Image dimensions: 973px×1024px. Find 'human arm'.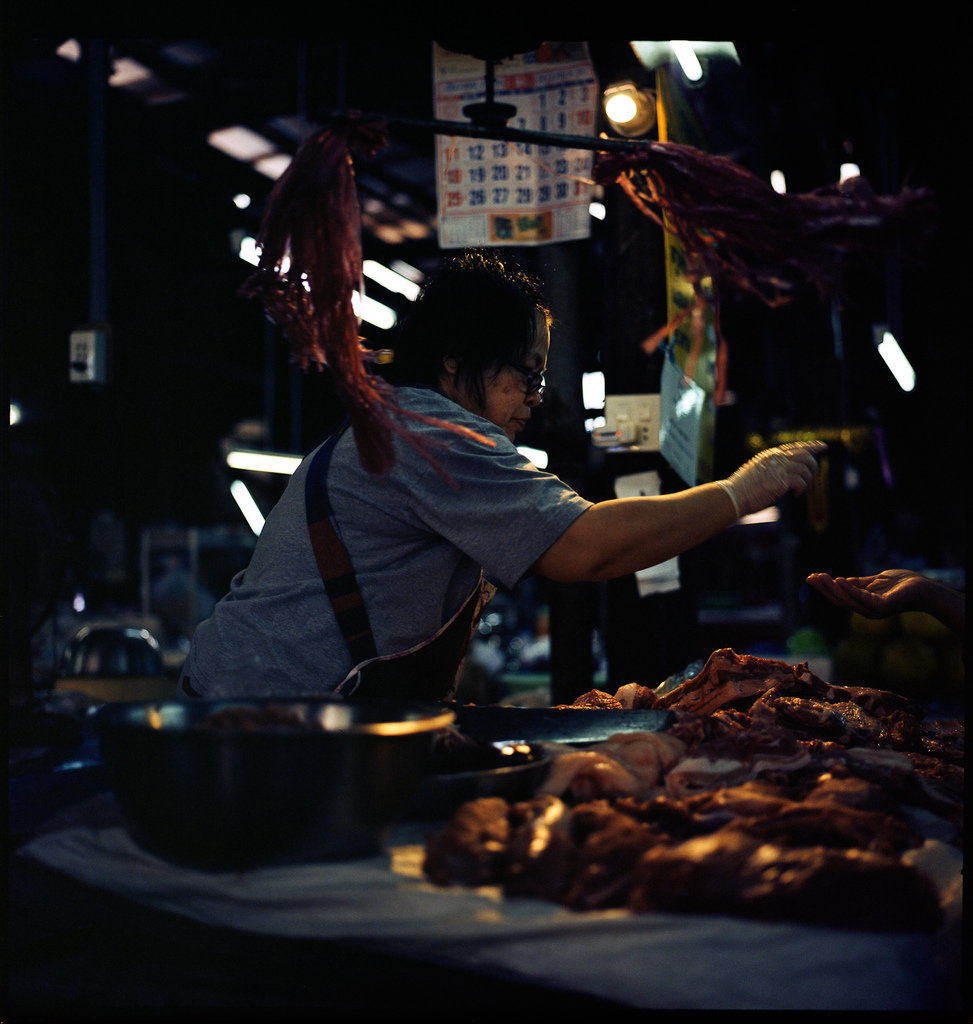
593 404 853 634.
